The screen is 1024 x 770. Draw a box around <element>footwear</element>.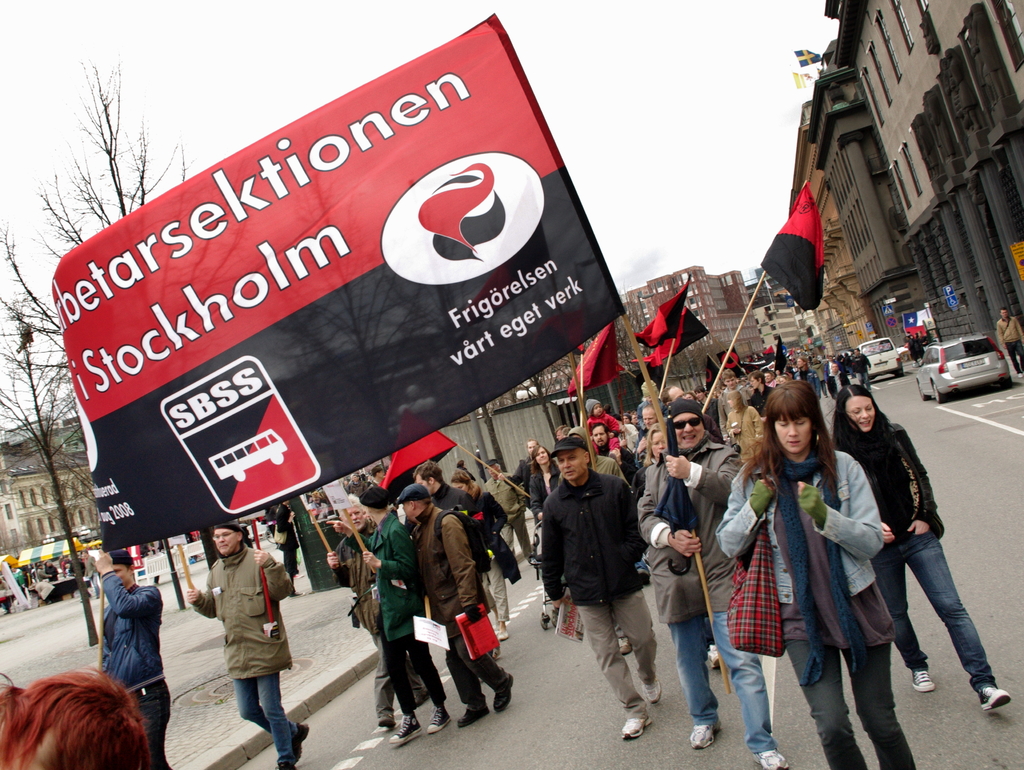
BBox(979, 686, 1011, 712).
